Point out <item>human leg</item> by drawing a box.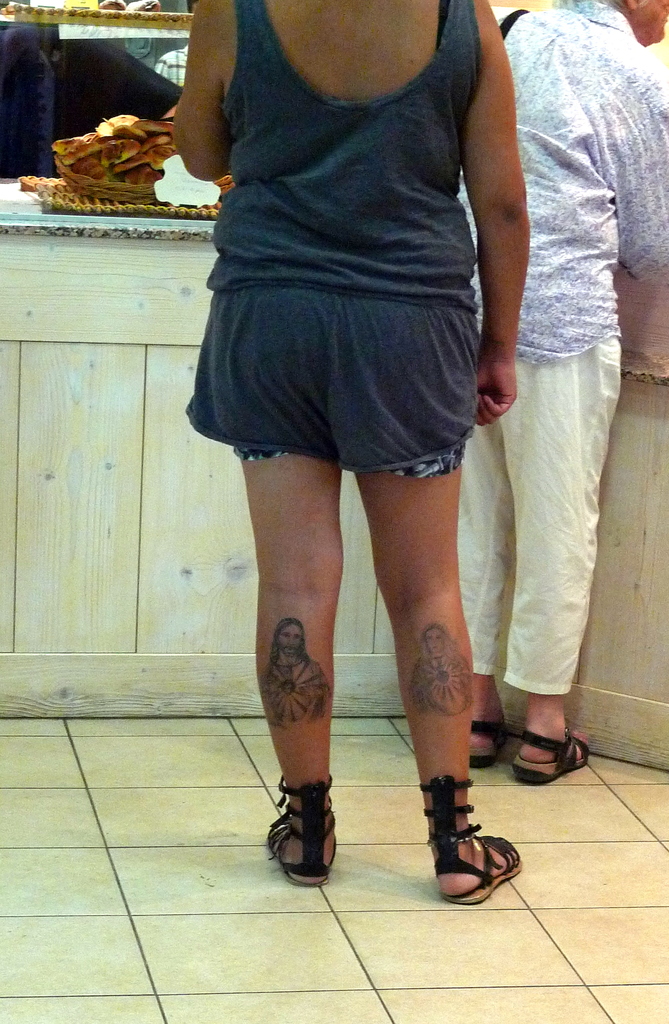
[left=455, top=393, right=513, bottom=753].
